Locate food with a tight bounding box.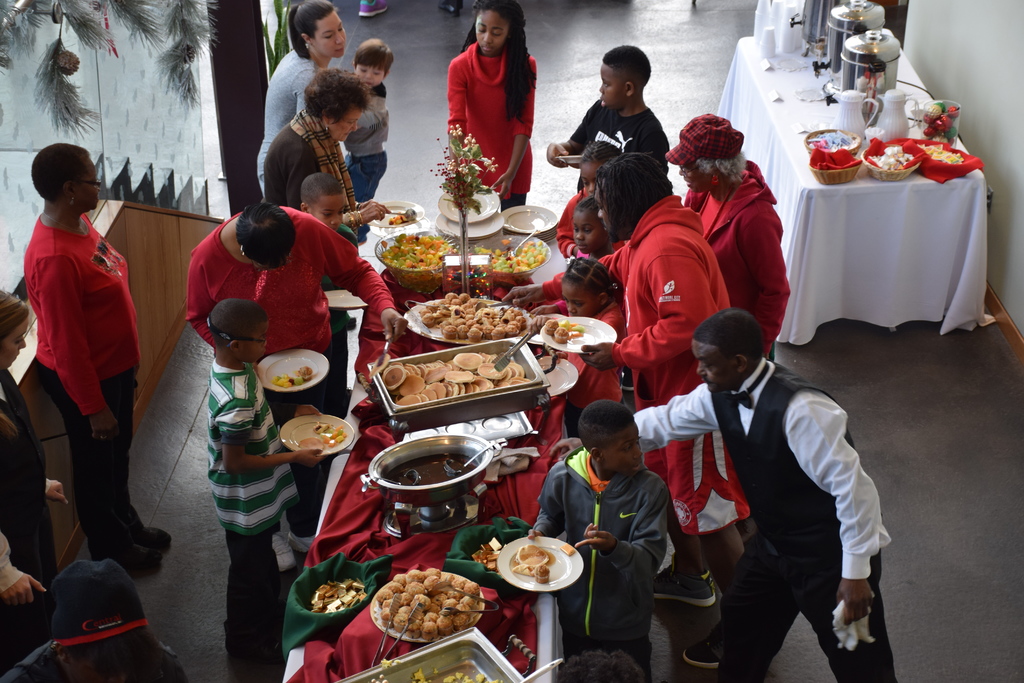
543 316 582 347.
